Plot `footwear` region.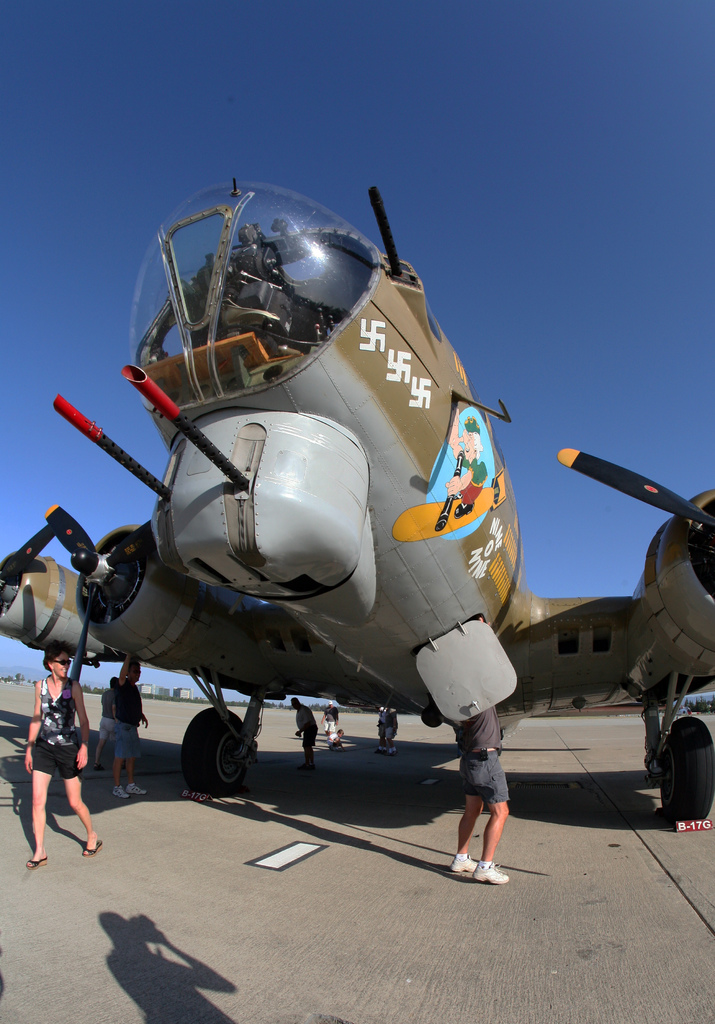
Plotted at bbox=[94, 765, 103, 769].
